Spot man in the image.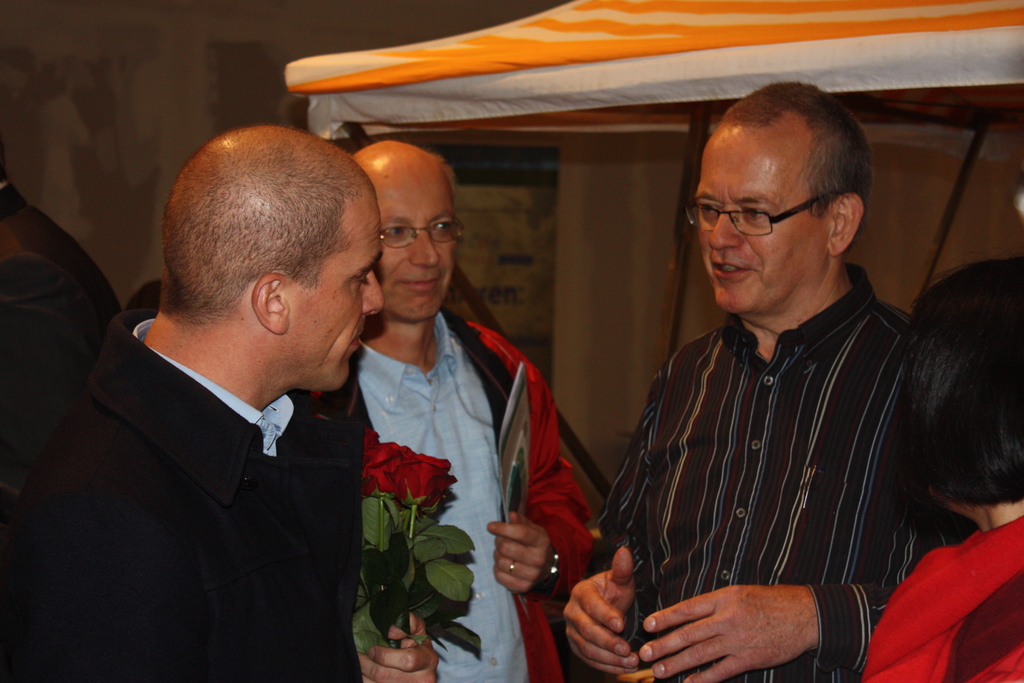
man found at (561,76,970,682).
